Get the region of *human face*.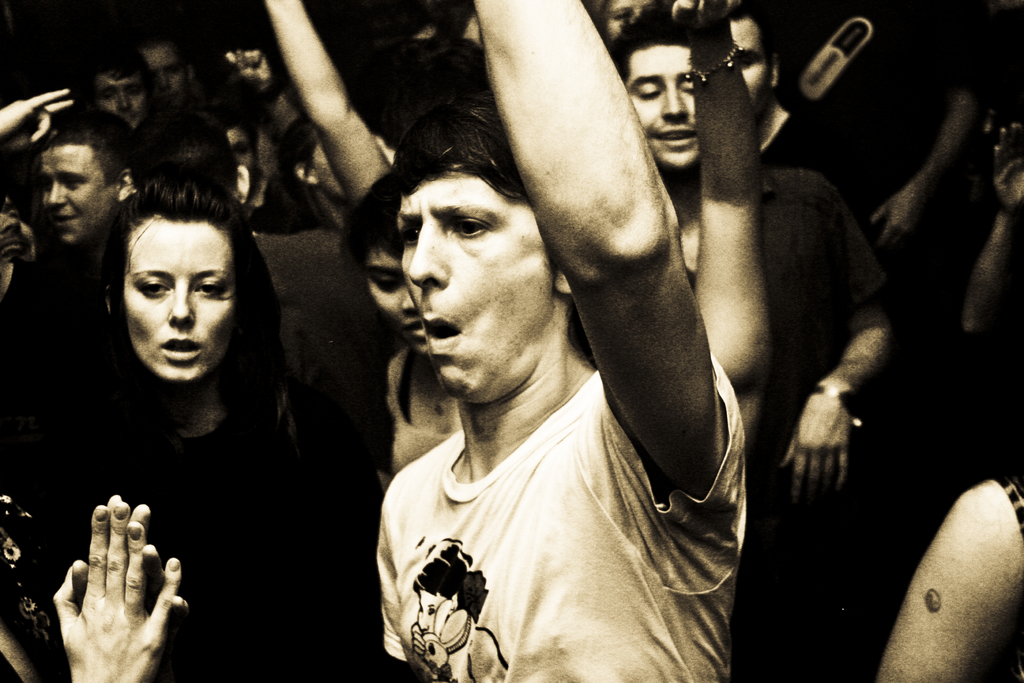
select_region(222, 119, 266, 192).
